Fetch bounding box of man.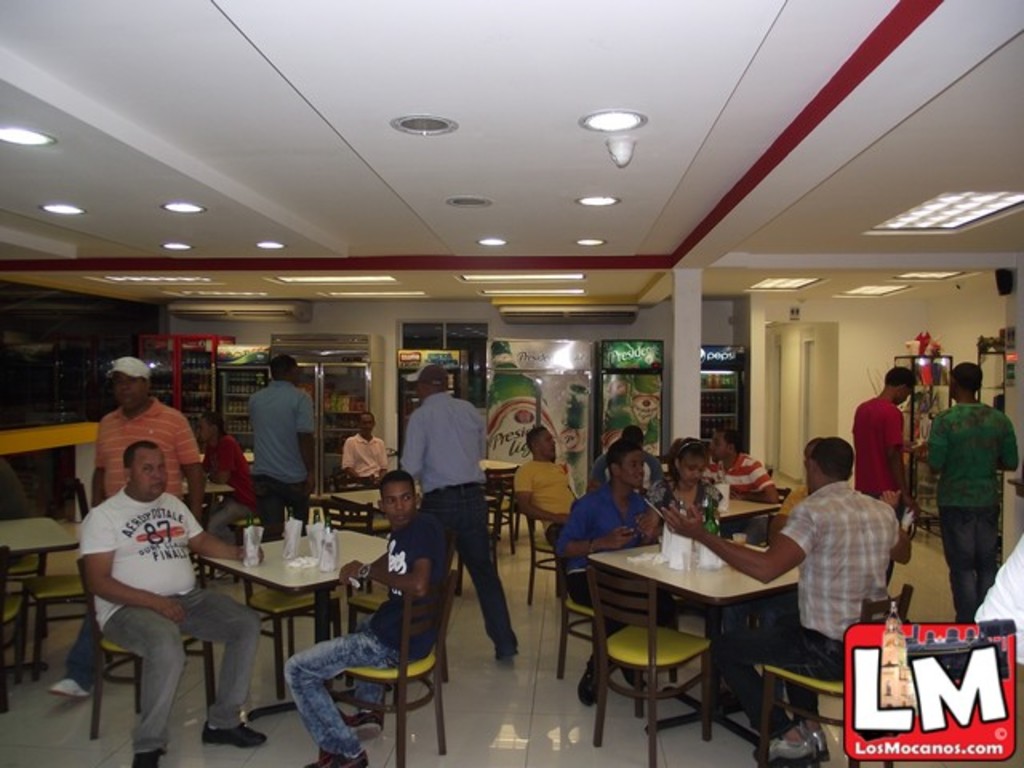
Bbox: 86/442/270/766.
